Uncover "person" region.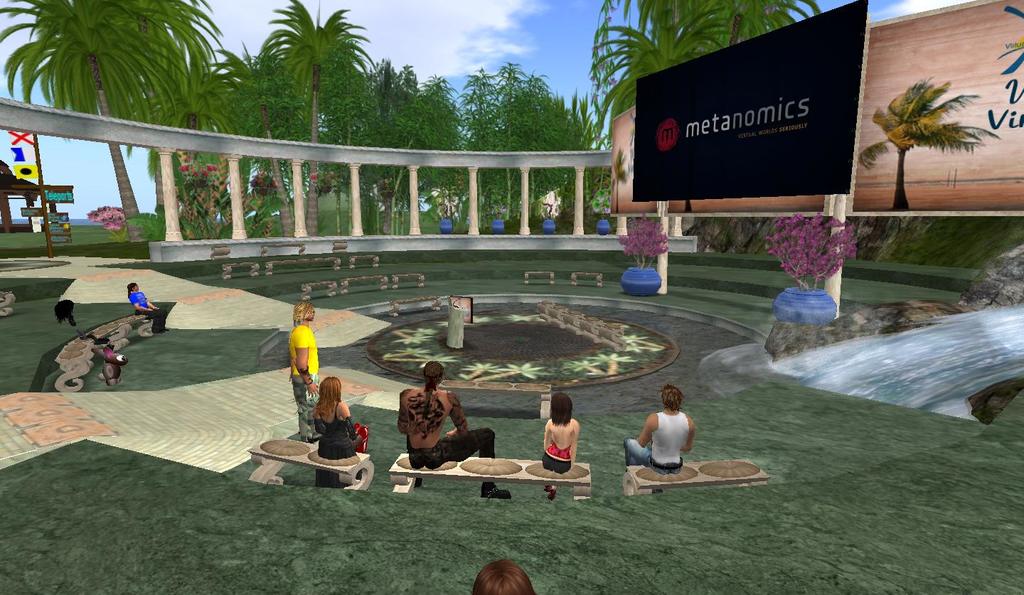
Uncovered: [x1=315, y1=374, x2=368, y2=458].
